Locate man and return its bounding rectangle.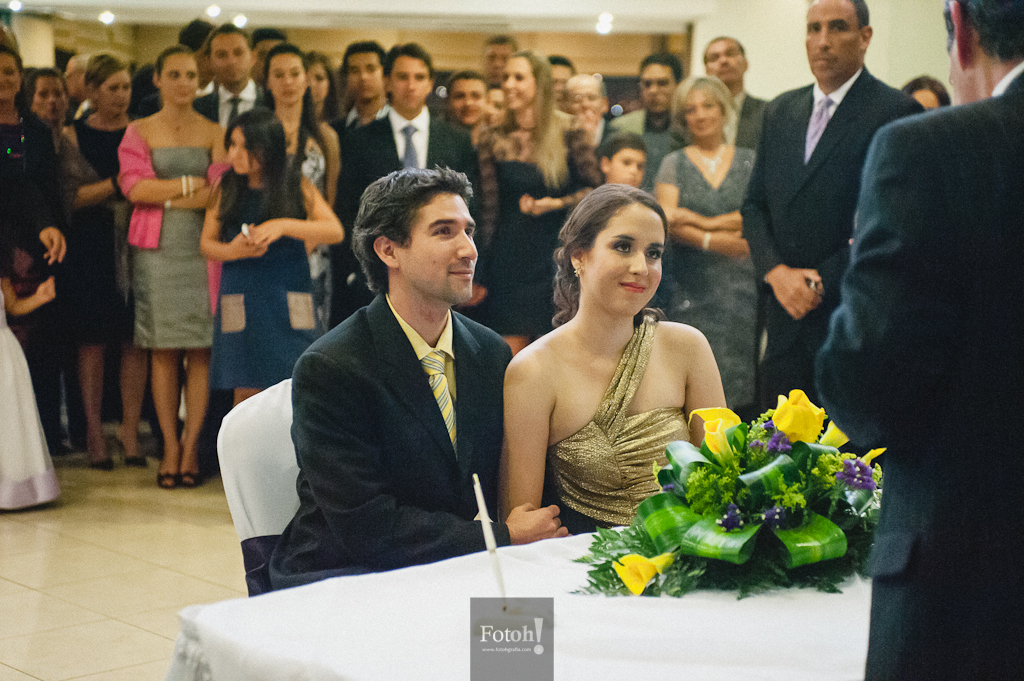
box=[190, 24, 277, 138].
